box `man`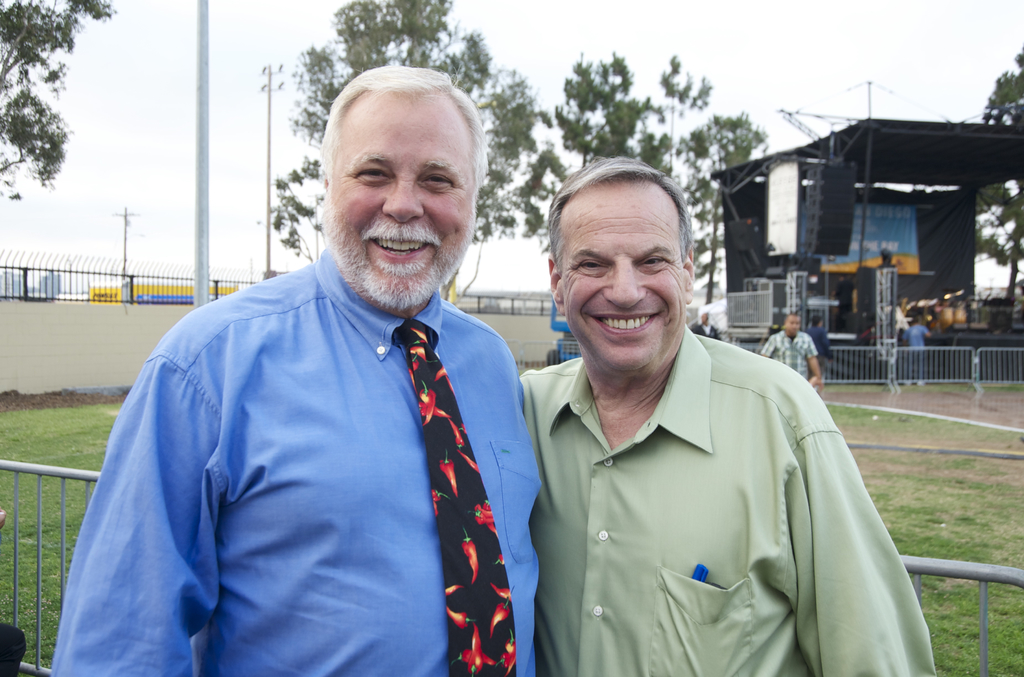
[504,180,895,664]
